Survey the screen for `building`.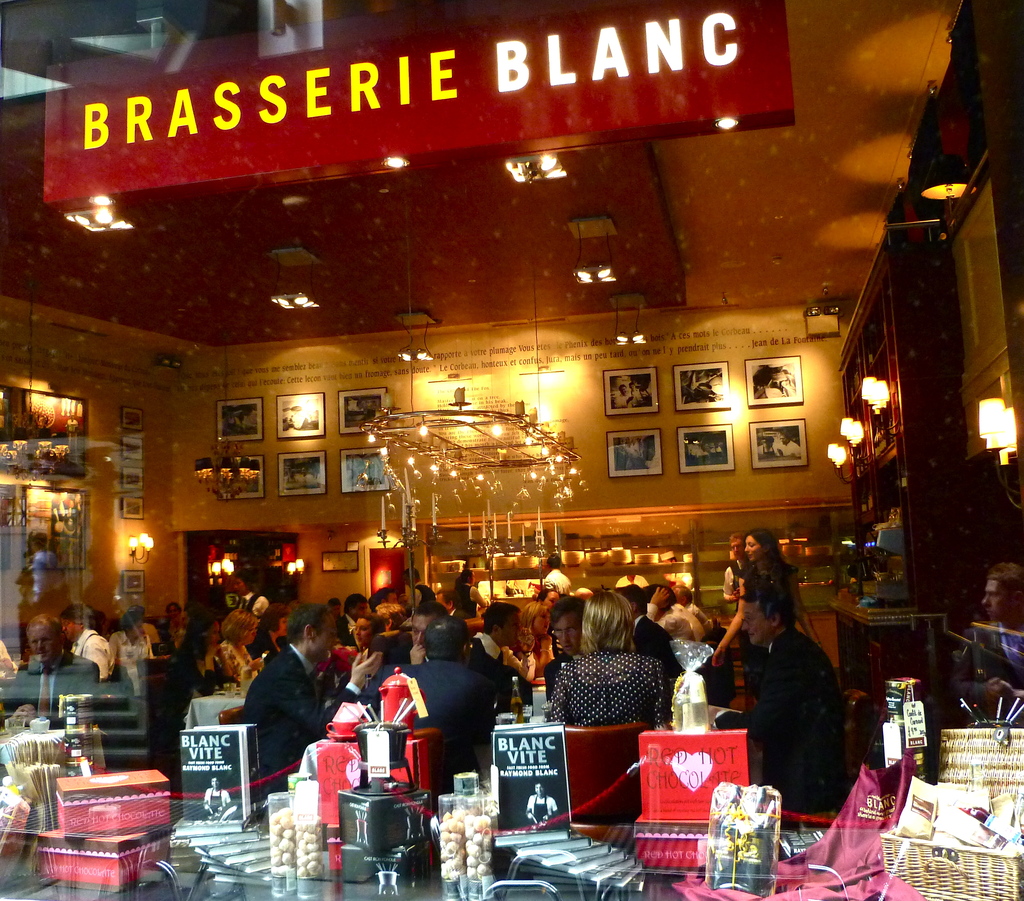
Survey found: bbox=(0, 0, 1023, 900).
